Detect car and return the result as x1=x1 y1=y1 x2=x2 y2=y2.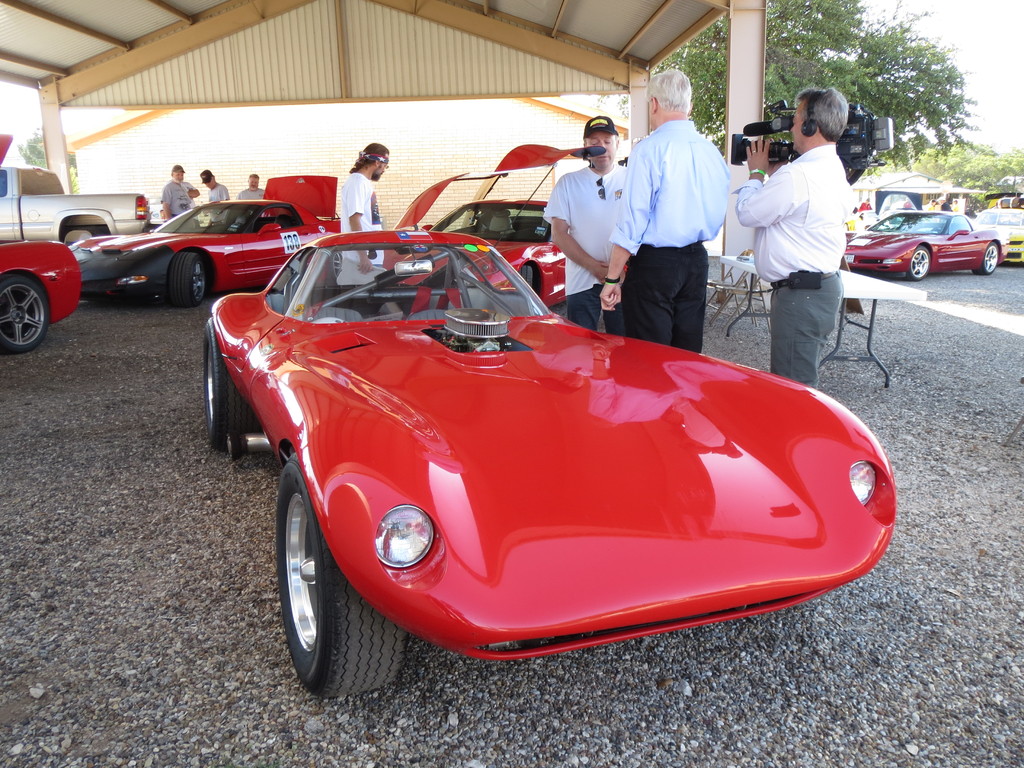
x1=837 y1=209 x2=1007 y2=282.
